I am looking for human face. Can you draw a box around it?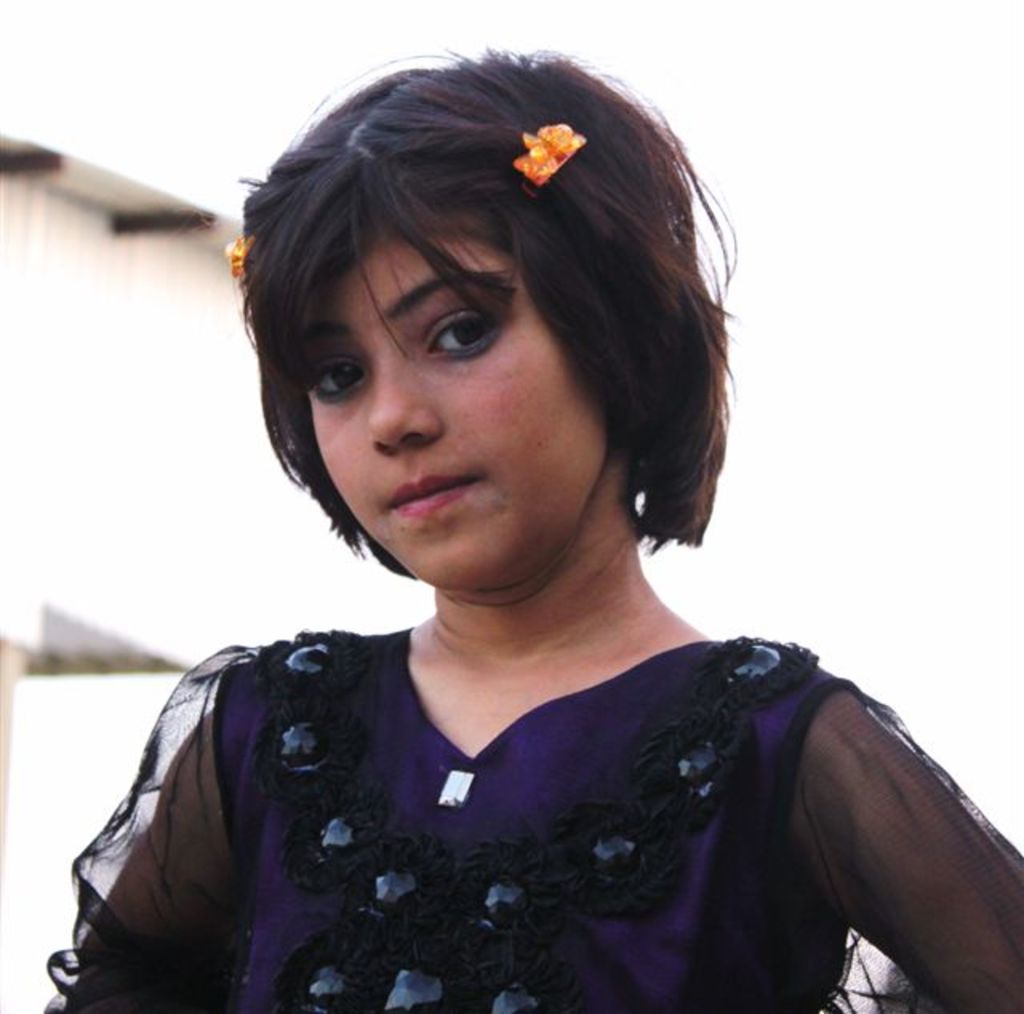
Sure, the bounding box is x1=296, y1=226, x2=618, y2=597.
